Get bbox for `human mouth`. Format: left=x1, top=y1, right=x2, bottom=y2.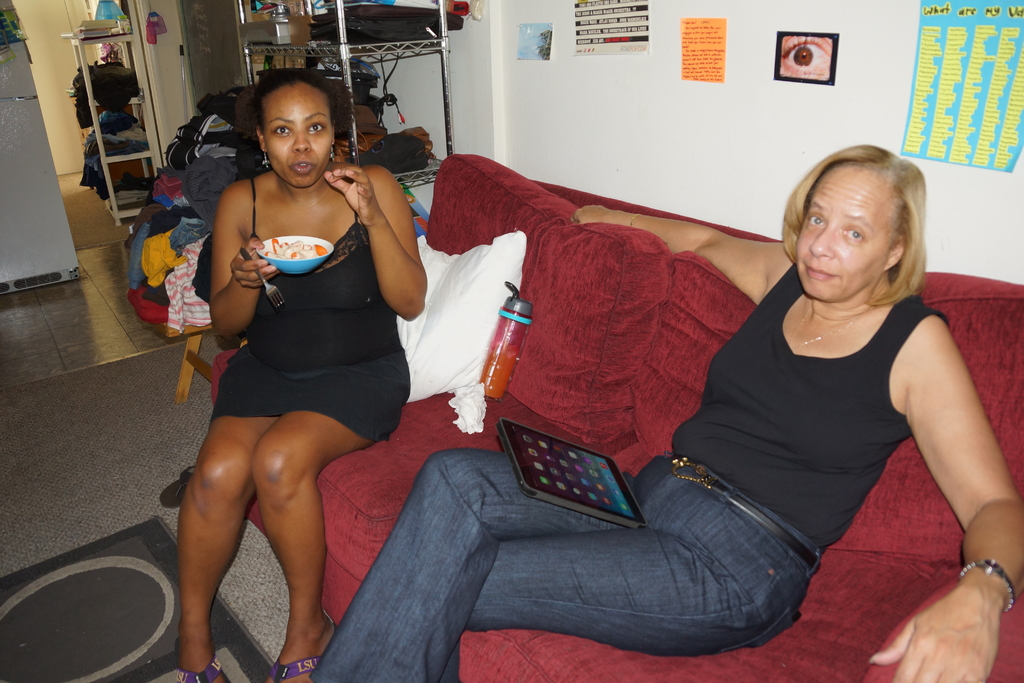
left=804, top=263, right=835, bottom=279.
